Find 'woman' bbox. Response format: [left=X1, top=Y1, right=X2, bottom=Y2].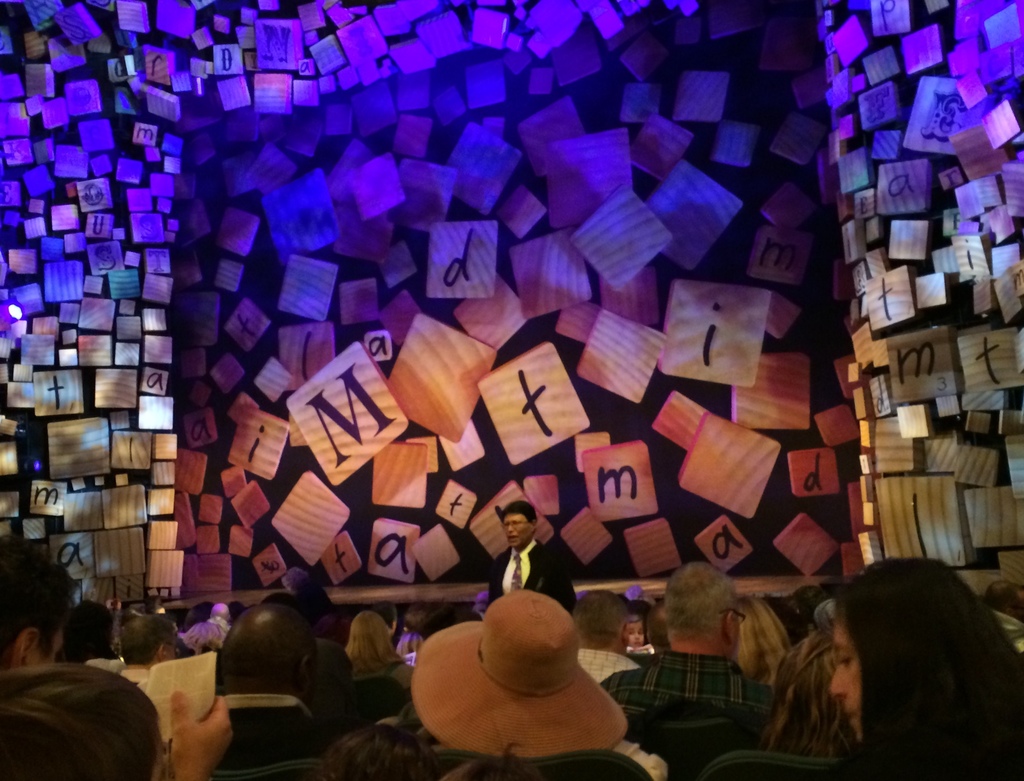
[left=828, top=554, right=1023, bottom=780].
